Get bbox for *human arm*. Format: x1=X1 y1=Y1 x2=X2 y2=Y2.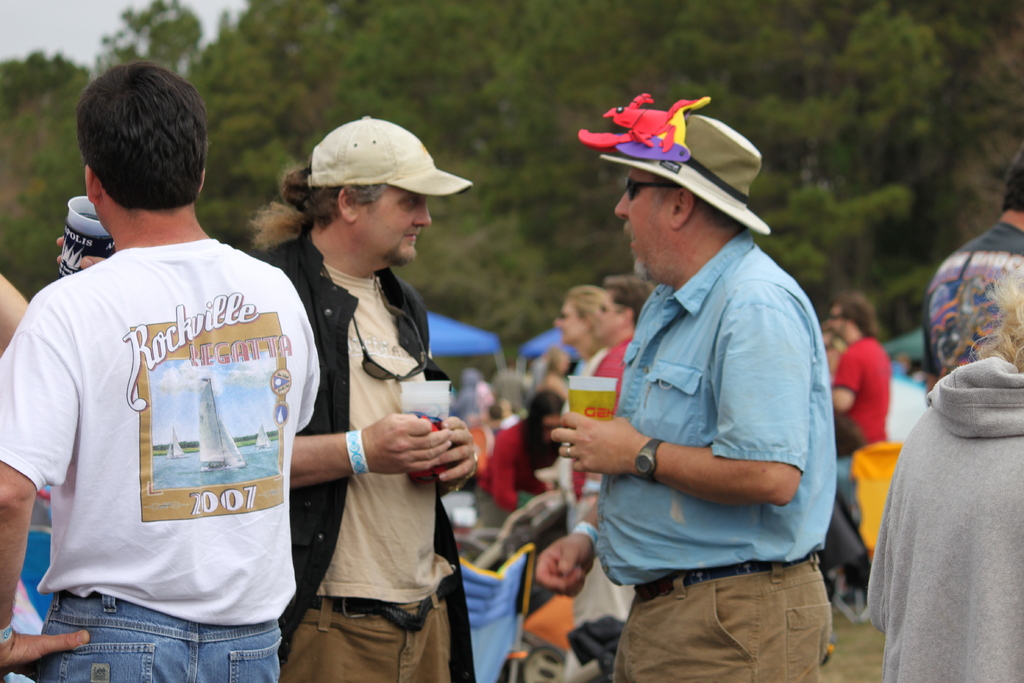
x1=854 y1=488 x2=947 y2=627.
